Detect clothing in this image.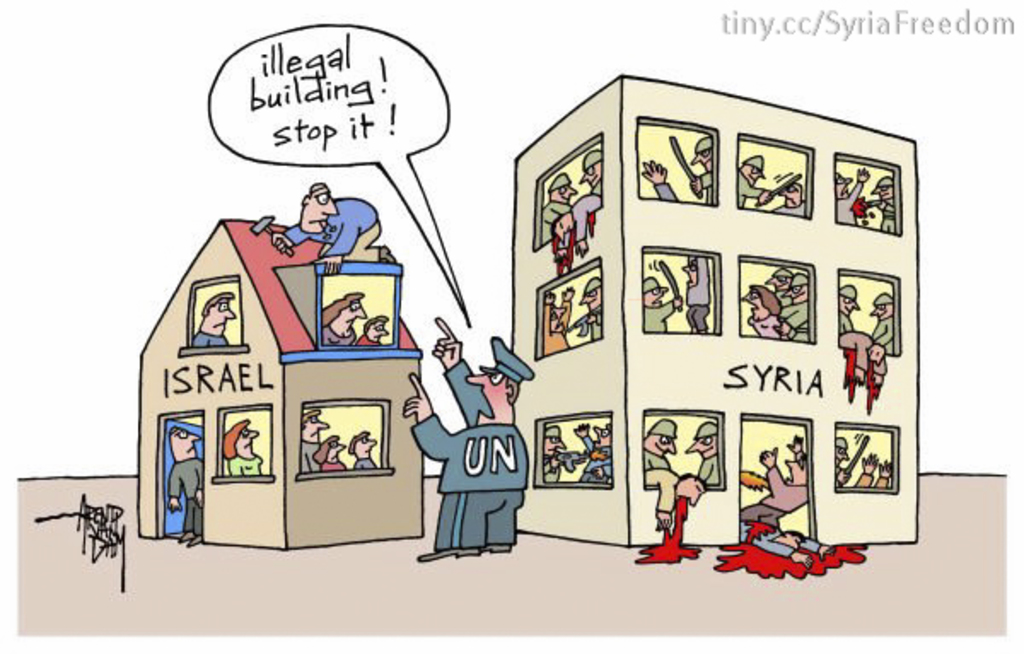
Detection: 645:449:672:466.
